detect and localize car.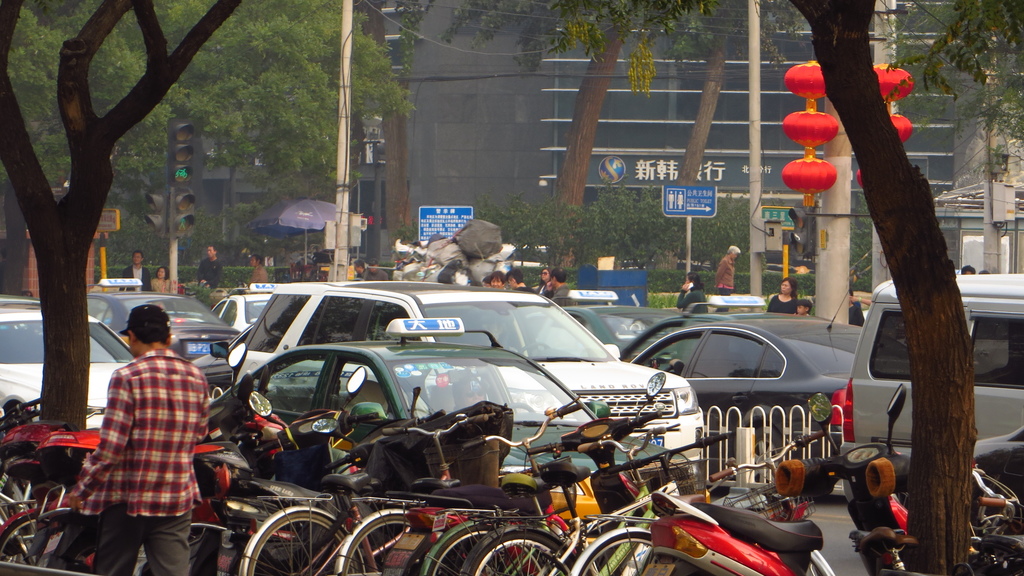
Localized at (210, 280, 286, 370).
